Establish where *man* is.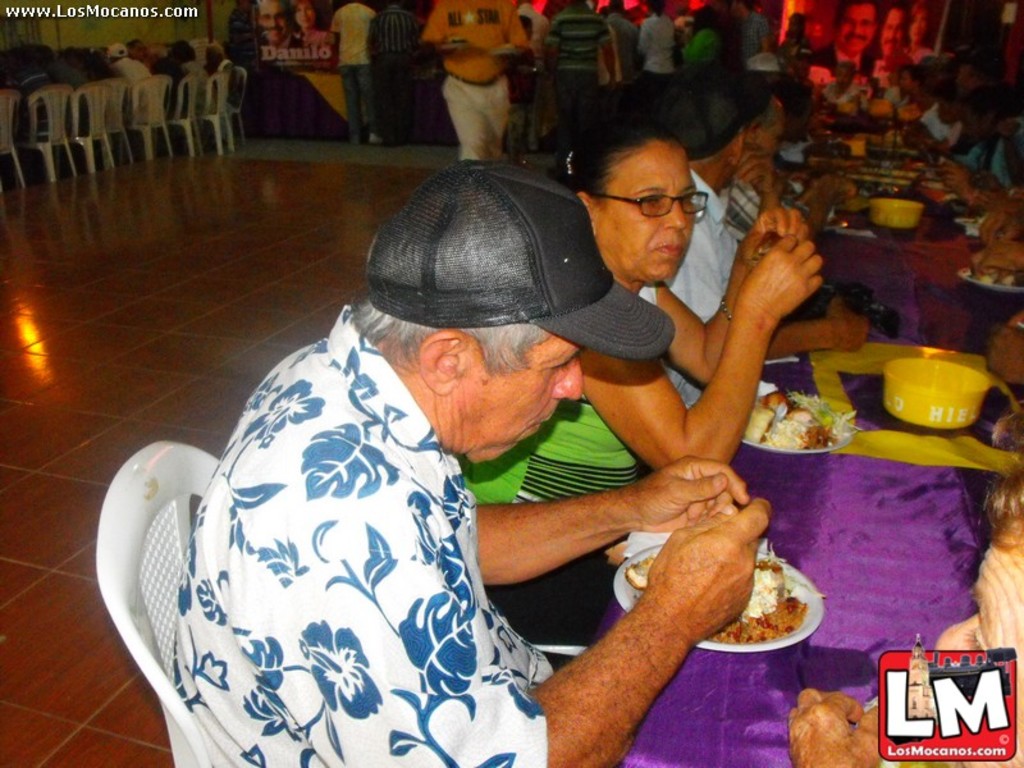
Established at [334,0,383,134].
